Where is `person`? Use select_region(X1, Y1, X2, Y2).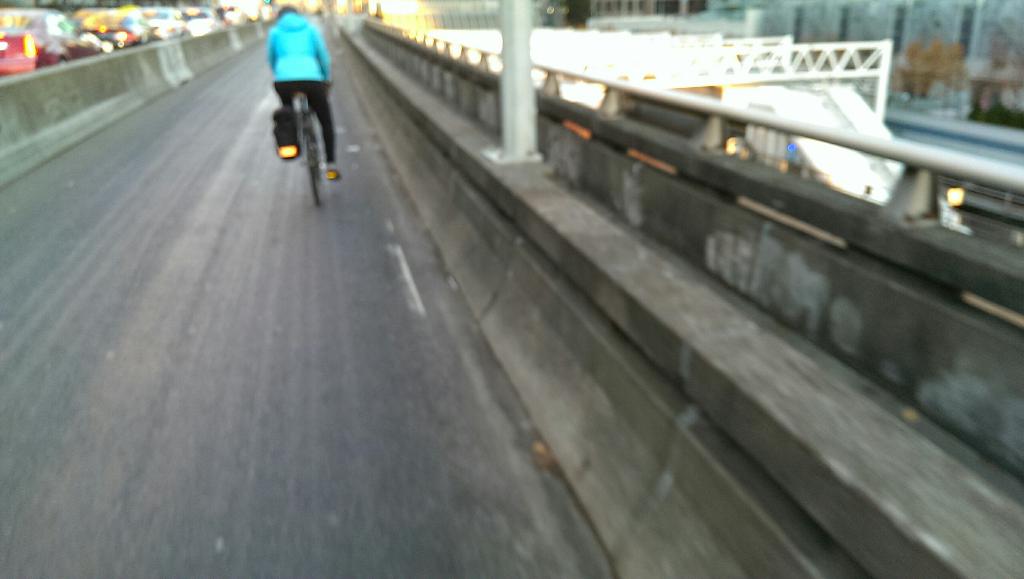
select_region(253, 0, 331, 220).
